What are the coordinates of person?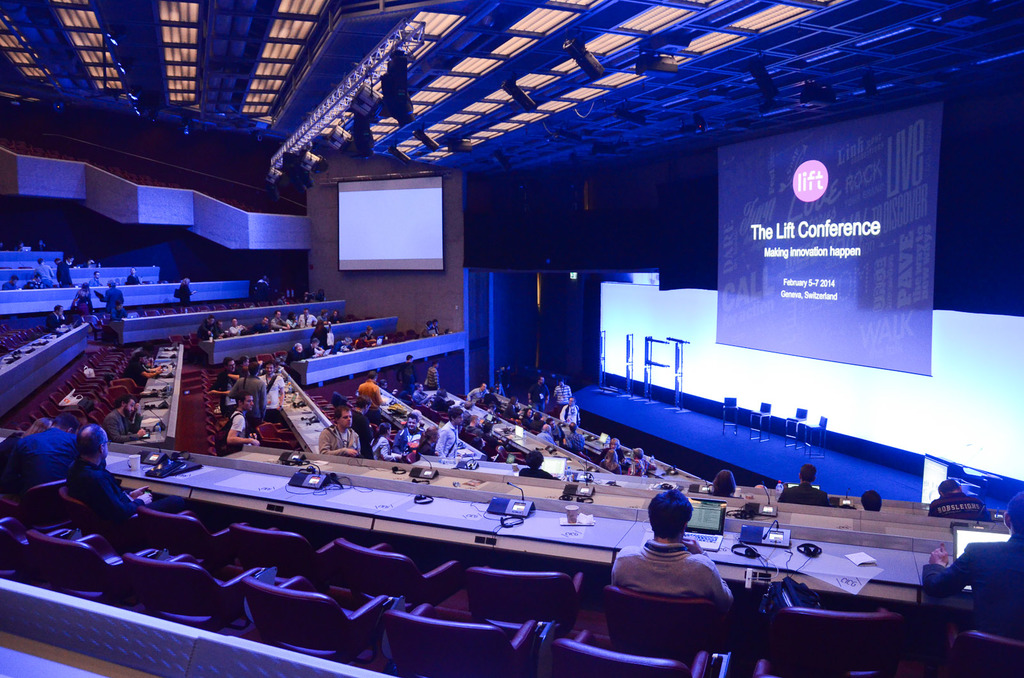
522/449/561/477.
